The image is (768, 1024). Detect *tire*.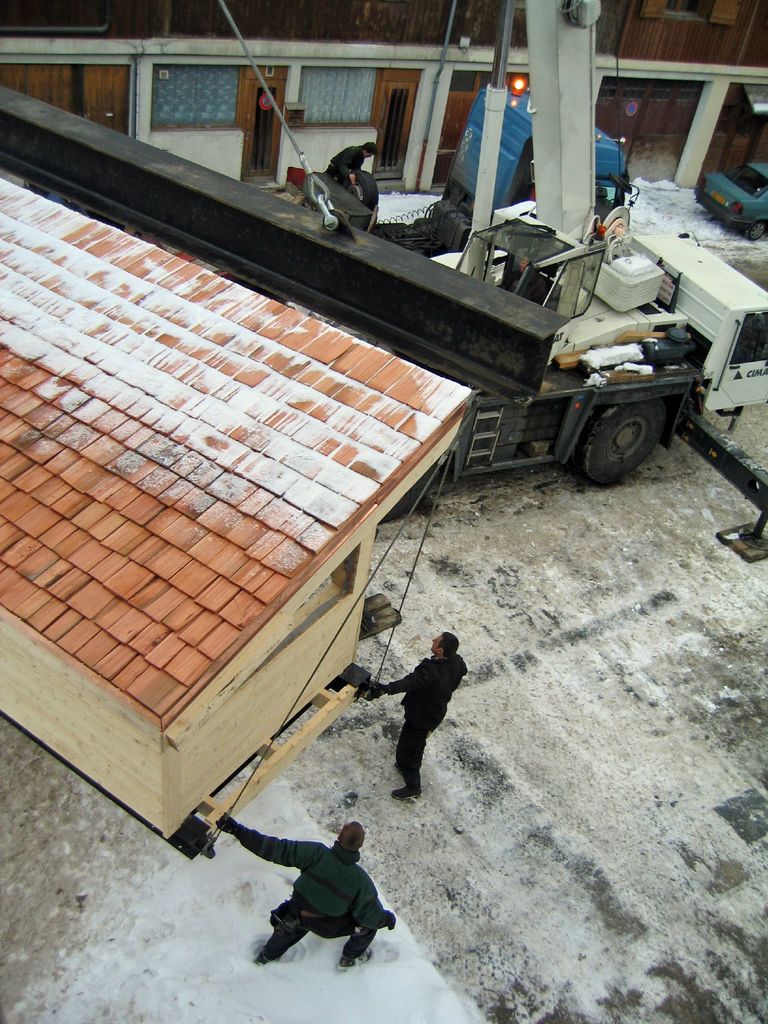
Detection: x1=579, y1=399, x2=669, y2=488.
